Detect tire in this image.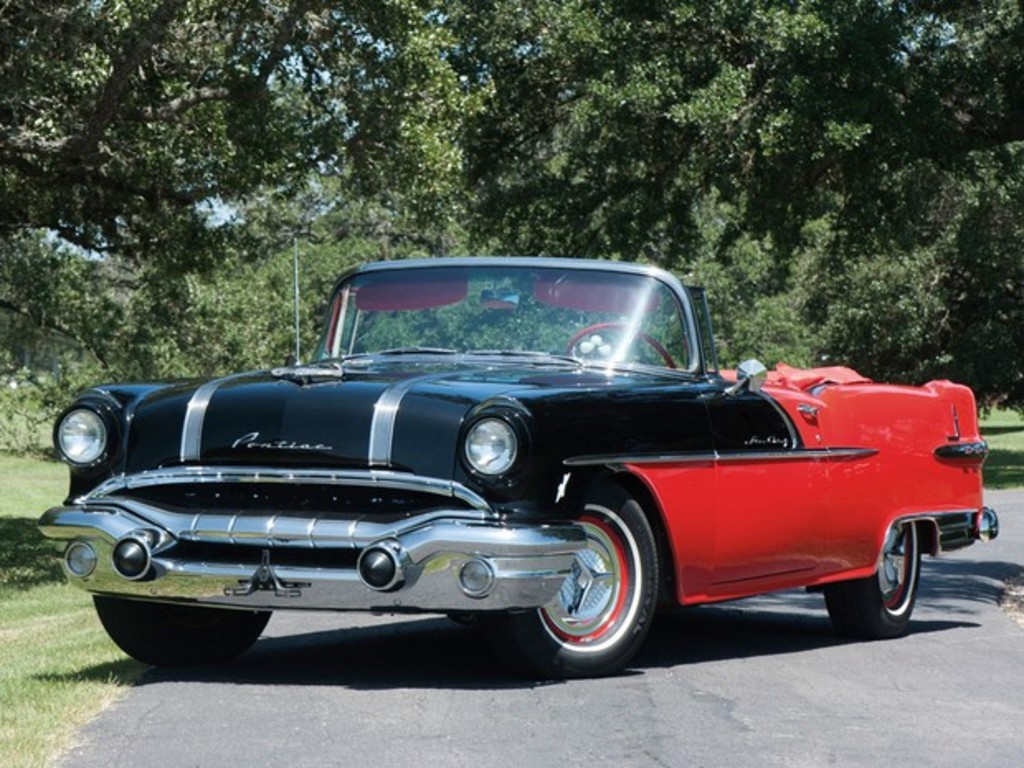
Detection: box(854, 515, 948, 636).
